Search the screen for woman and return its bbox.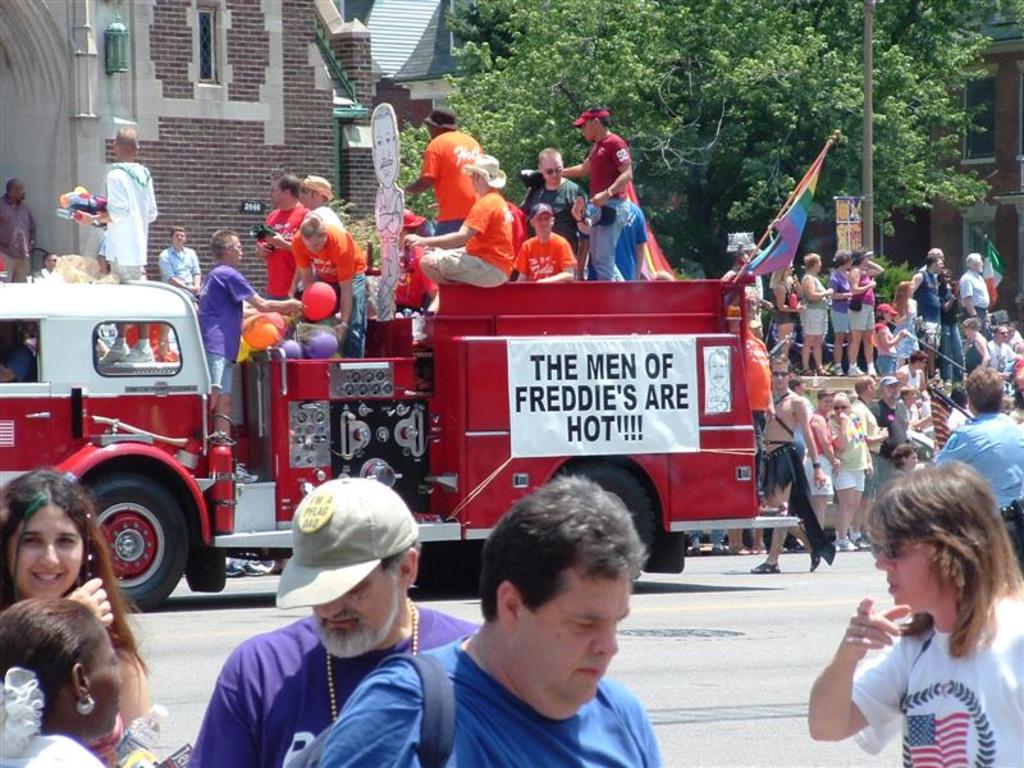
Found: bbox=(965, 315, 995, 378).
